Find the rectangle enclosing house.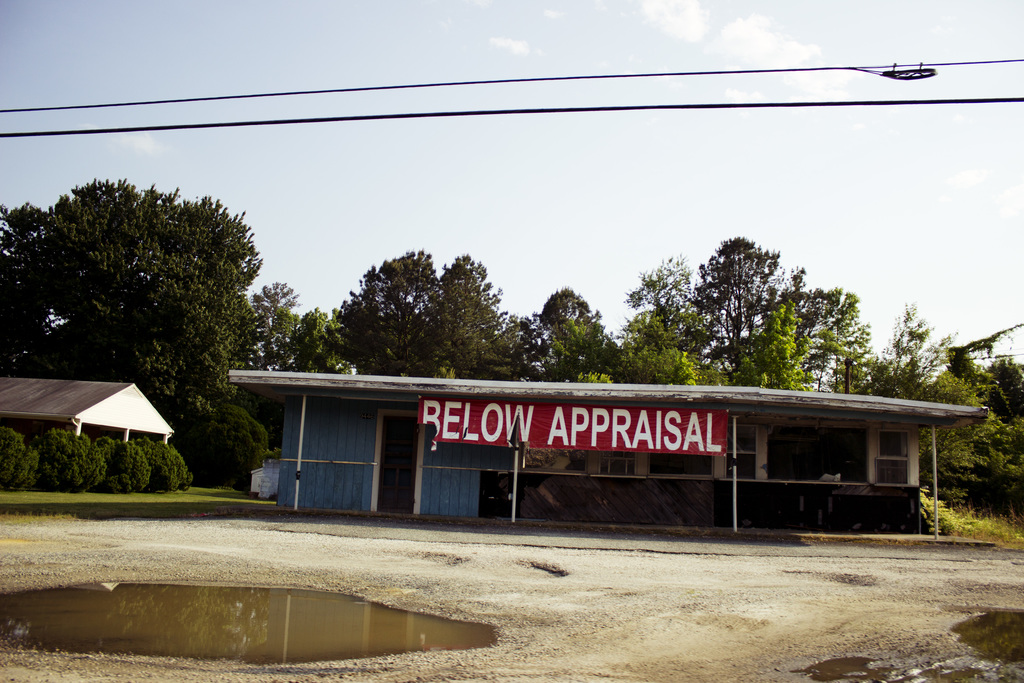
select_region(0, 377, 173, 441).
